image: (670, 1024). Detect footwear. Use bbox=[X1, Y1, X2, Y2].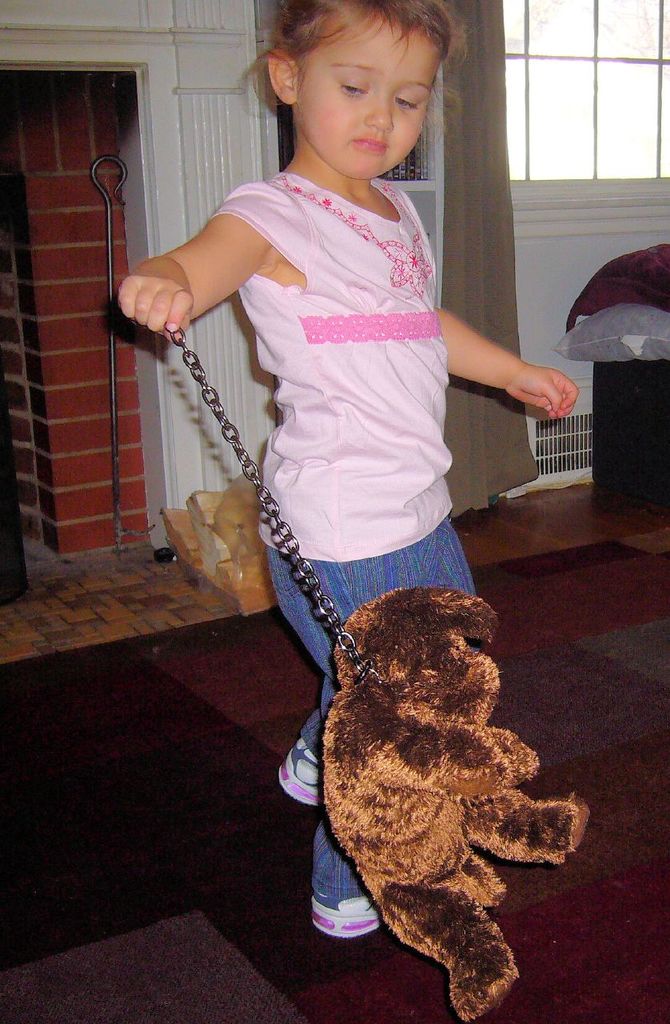
bbox=[309, 889, 380, 940].
